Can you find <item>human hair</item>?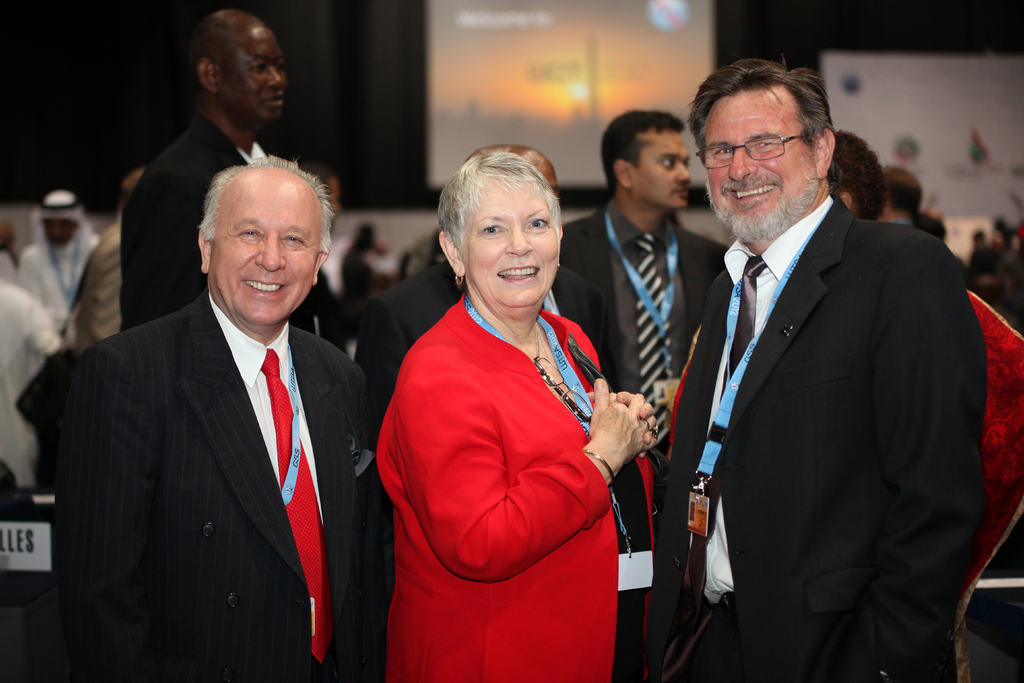
Yes, bounding box: 199,157,332,252.
